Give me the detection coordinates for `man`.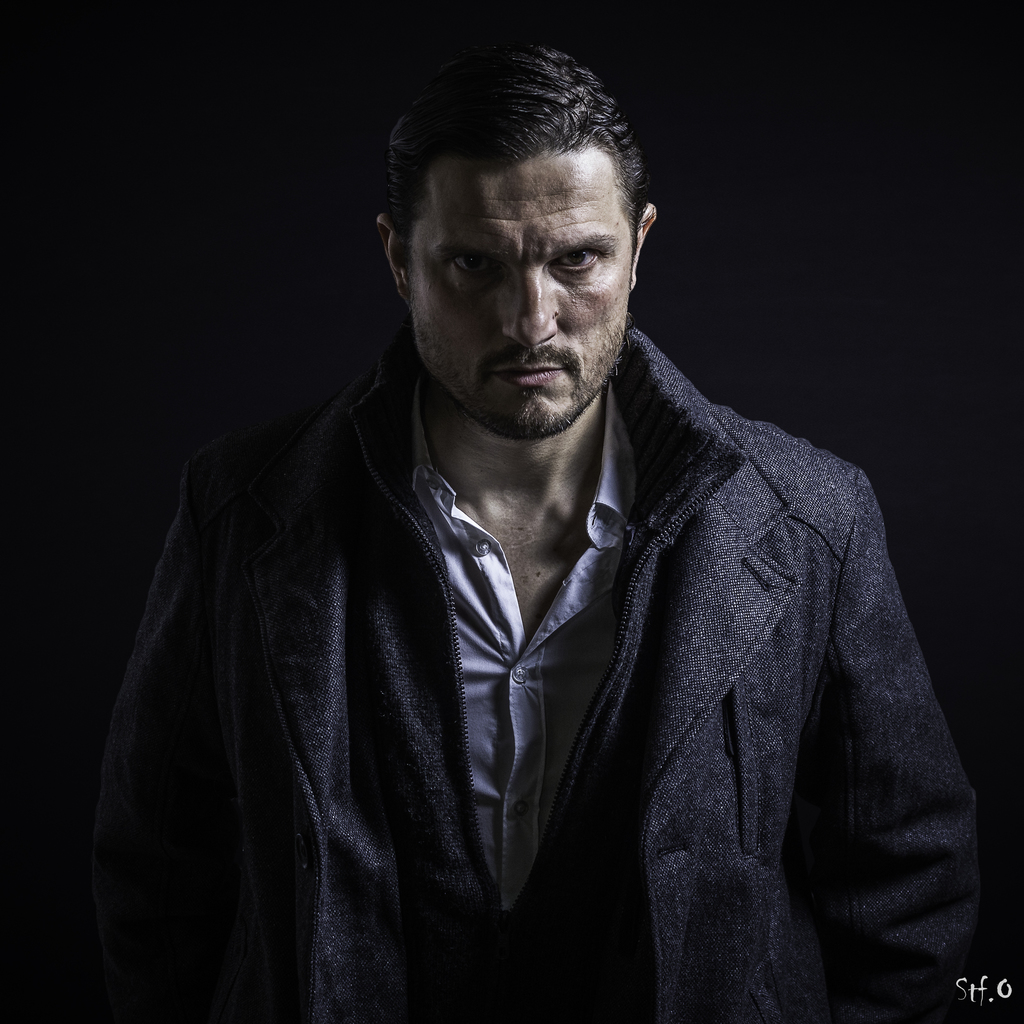
locate(74, 36, 987, 1001).
